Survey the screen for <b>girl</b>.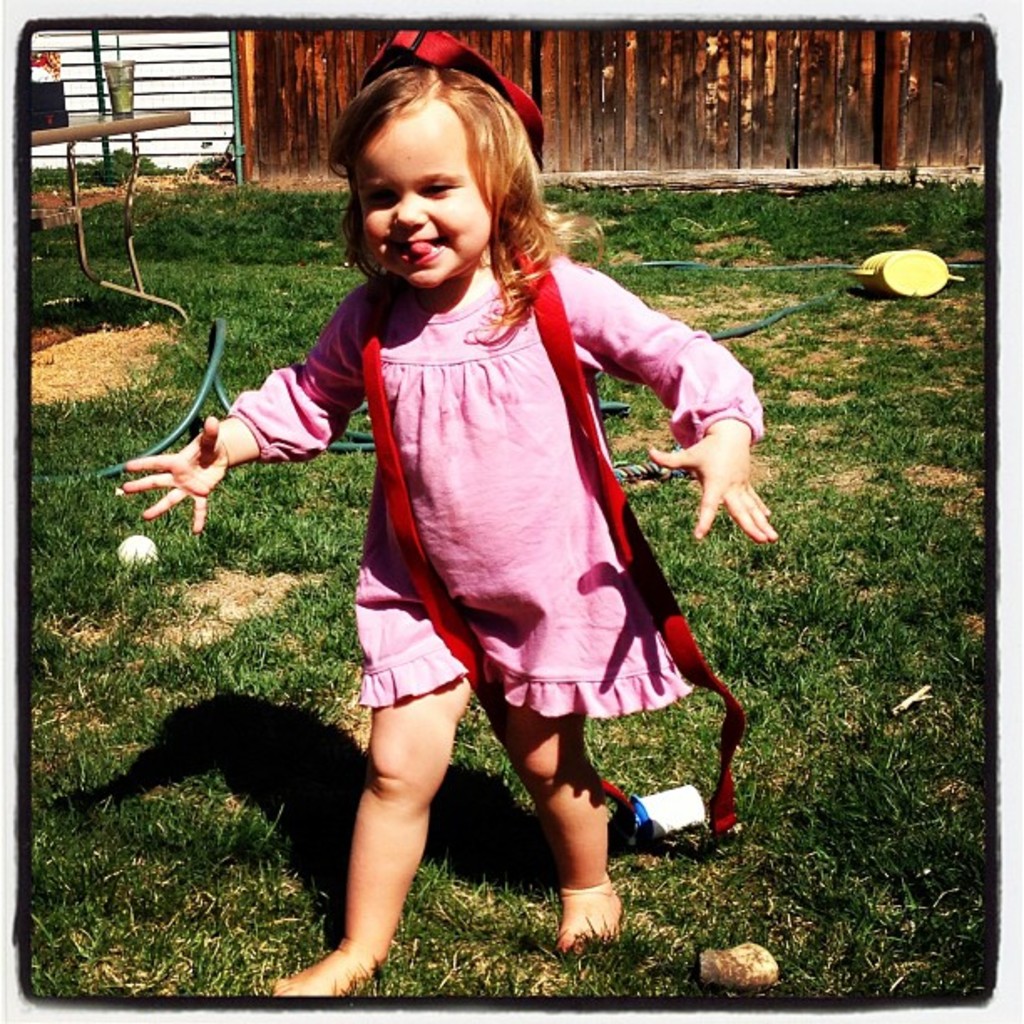
Survey found: <box>112,27,788,999</box>.
